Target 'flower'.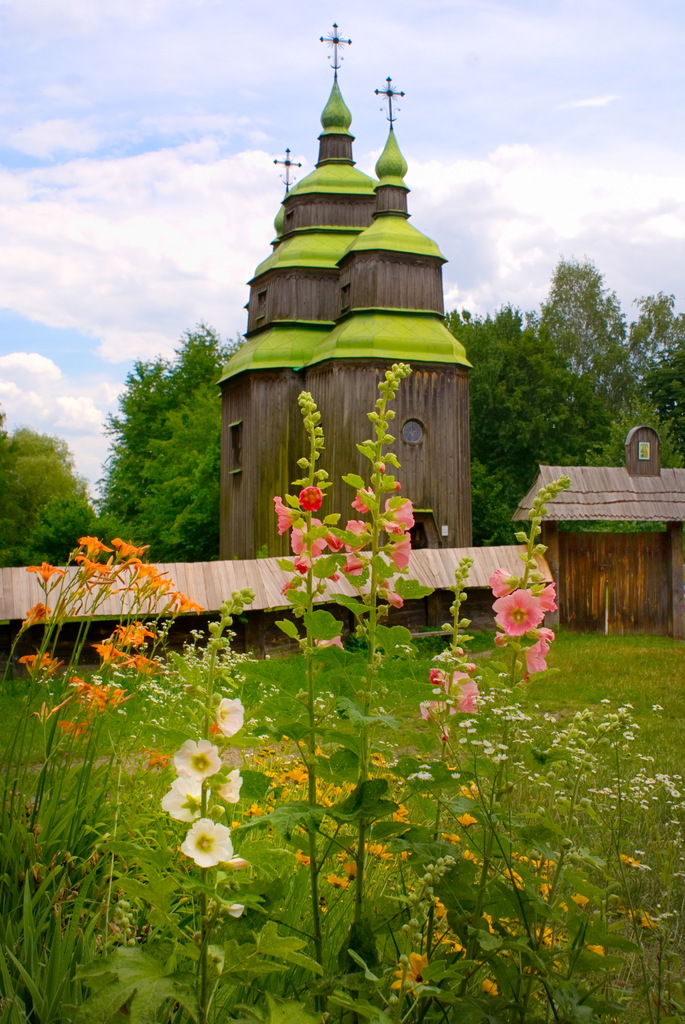
Target region: left=277, top=497, right=298, bottom=532.
